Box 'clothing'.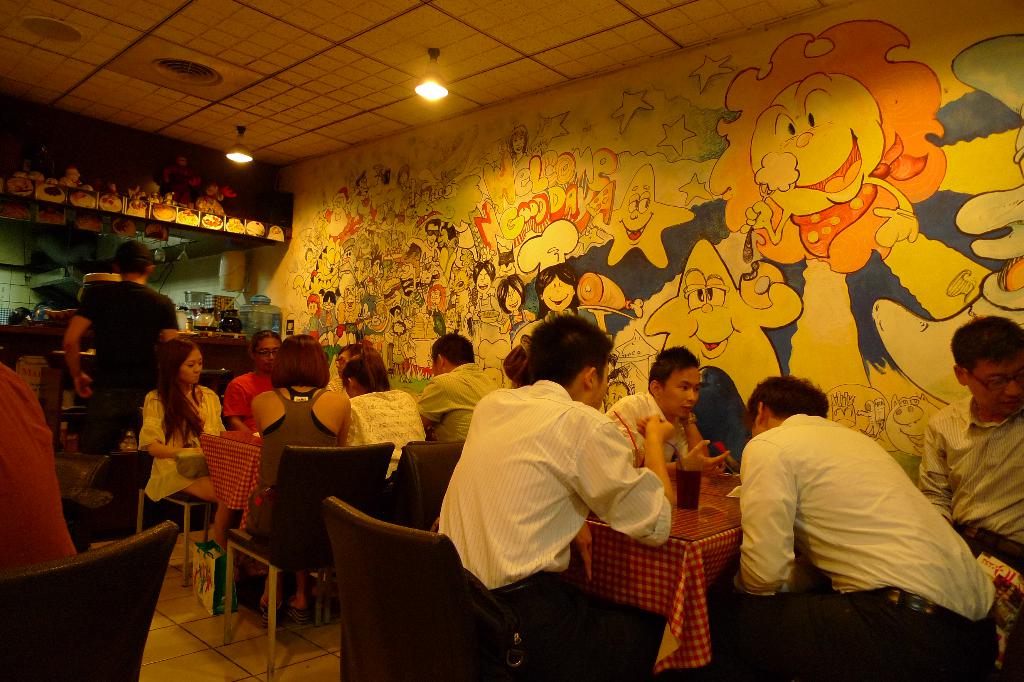
select_region(416, 381, 661, 681).
